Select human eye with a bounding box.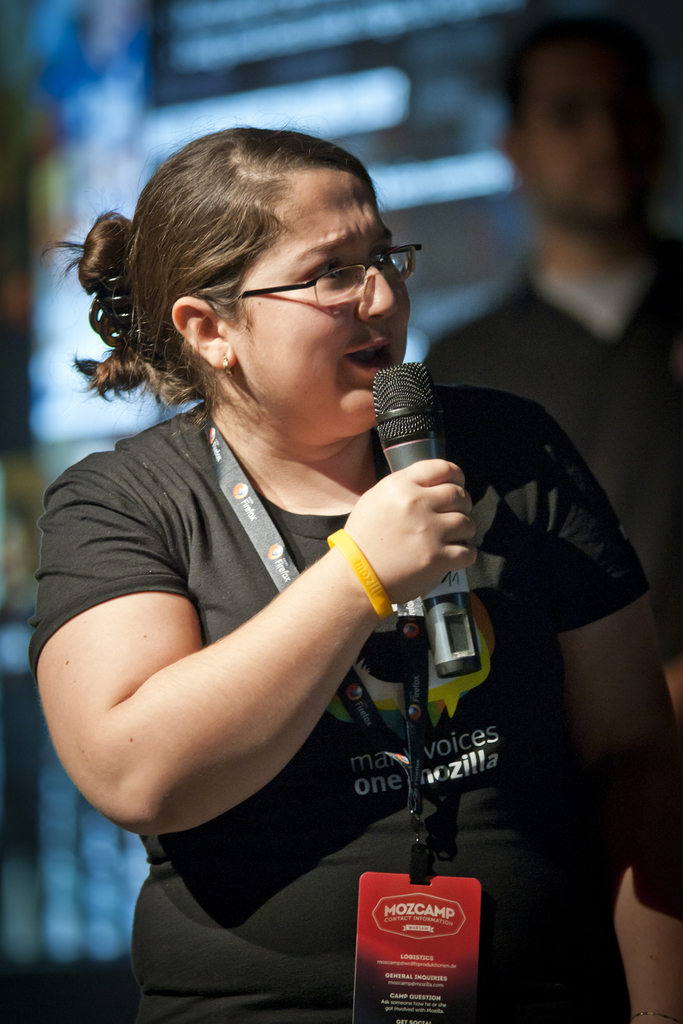
box=[301, 256, 351, 280].
